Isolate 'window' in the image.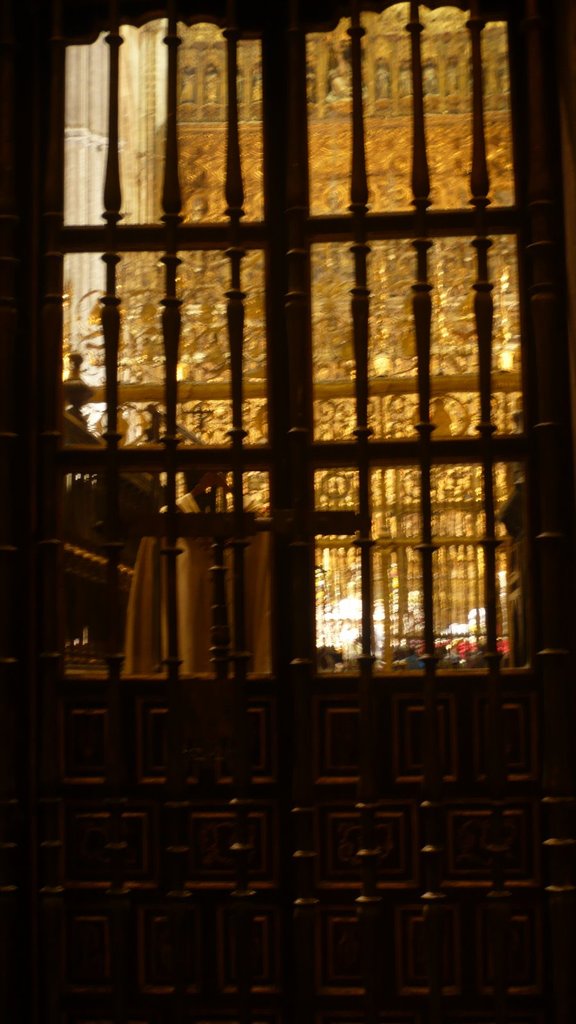
Isolated region: select_region(0, 1, 575, 683).
